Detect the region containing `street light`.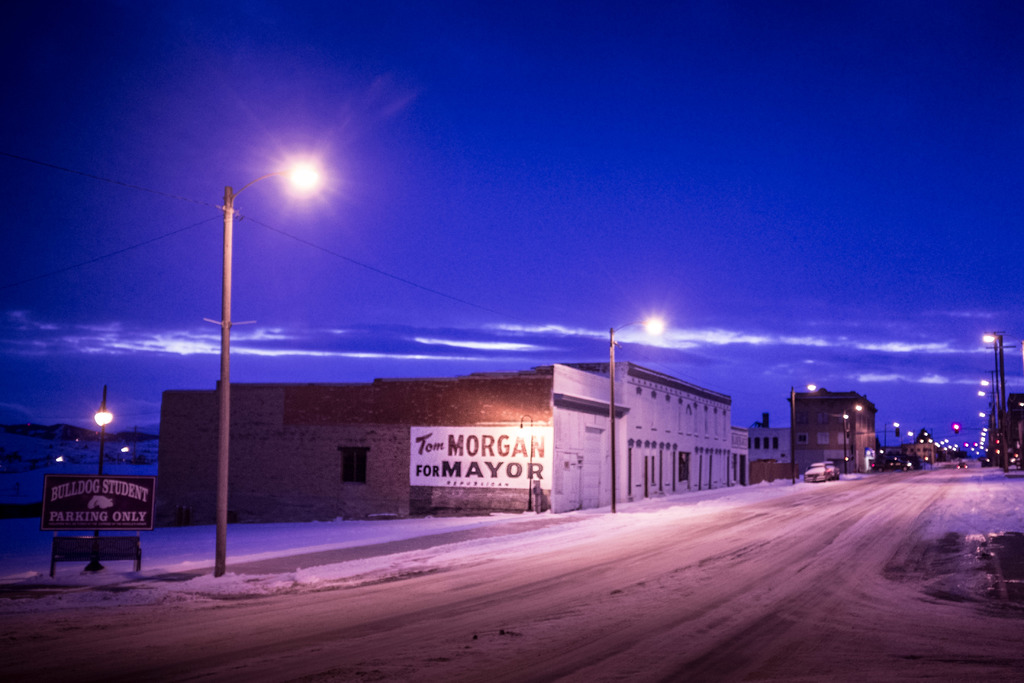
<box>882,420,901,467</box>.
